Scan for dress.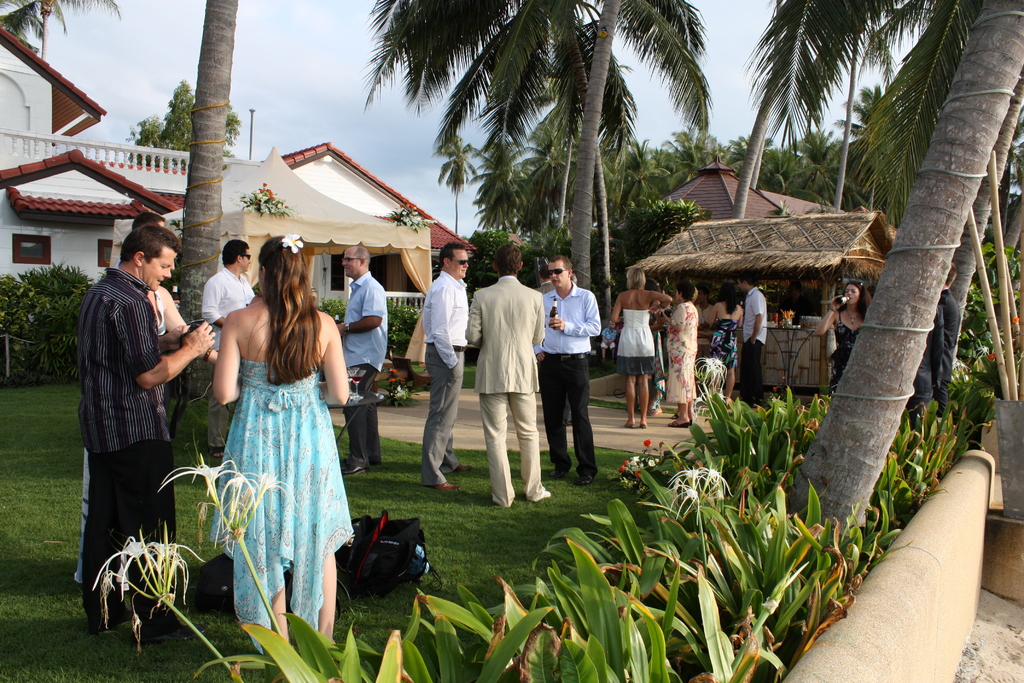
Scan result: [70,288,172,591].
